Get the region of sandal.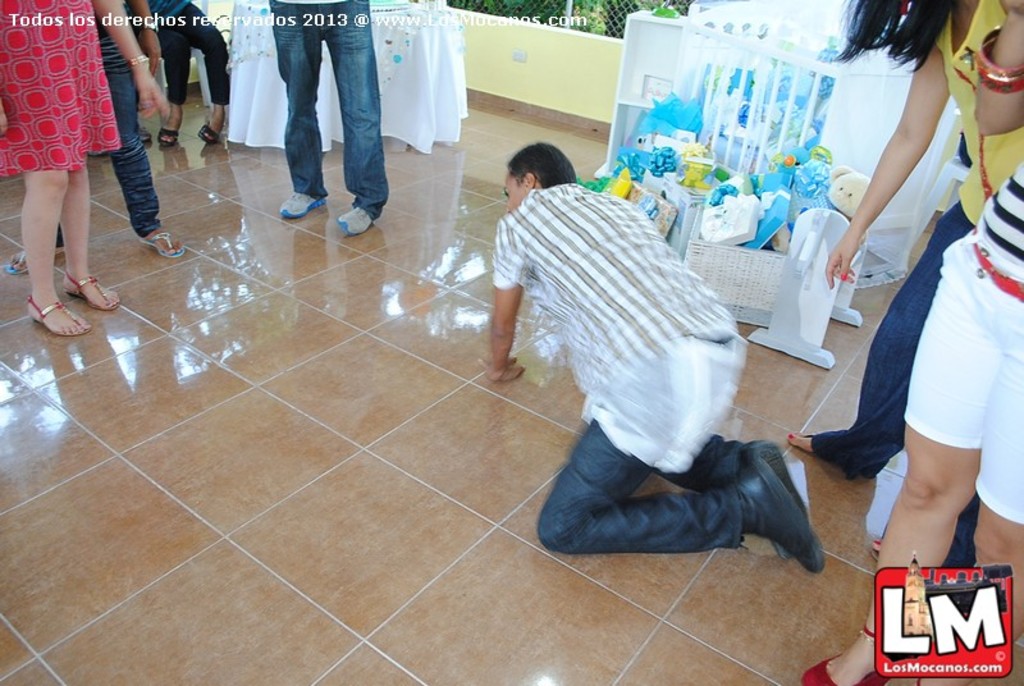
l=31, t=299, r=88, b=331.
